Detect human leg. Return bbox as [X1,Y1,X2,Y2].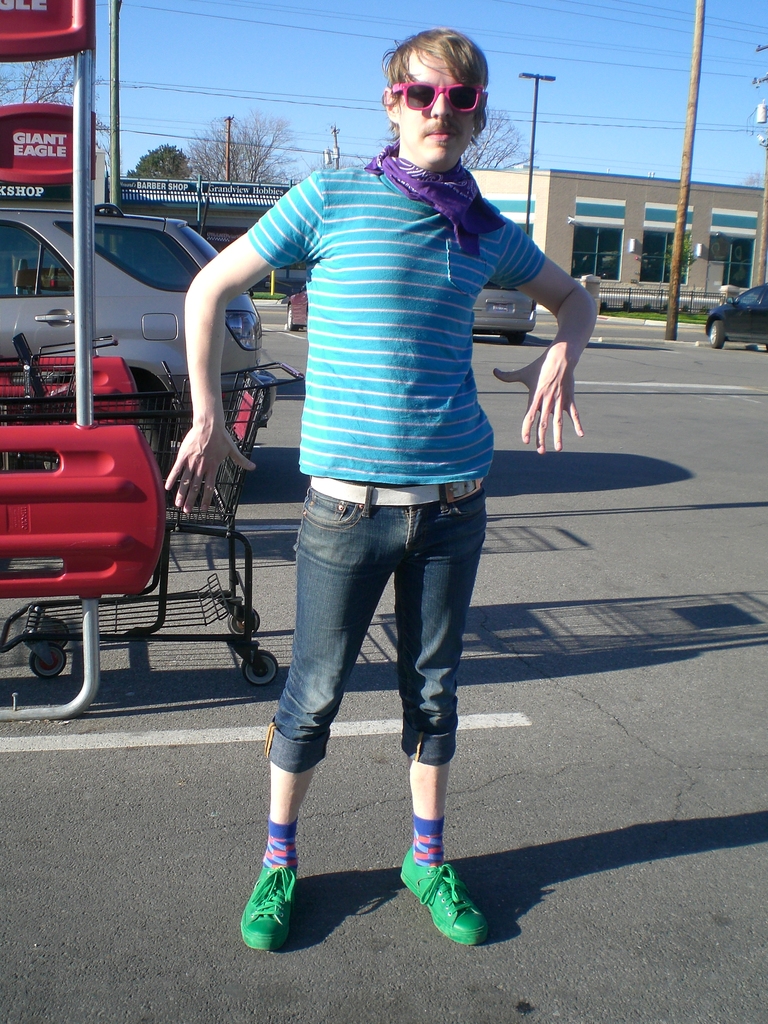
[398,467,487,949].
